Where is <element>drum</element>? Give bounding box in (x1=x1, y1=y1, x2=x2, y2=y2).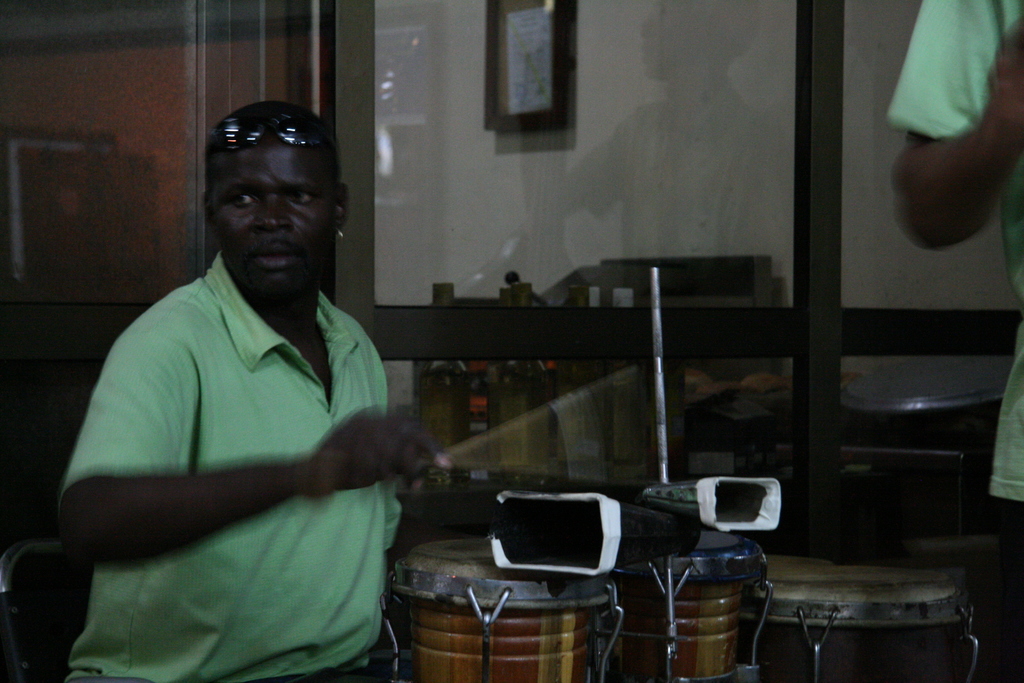
(x1=382, y1=539, x2=622, y2=682).
